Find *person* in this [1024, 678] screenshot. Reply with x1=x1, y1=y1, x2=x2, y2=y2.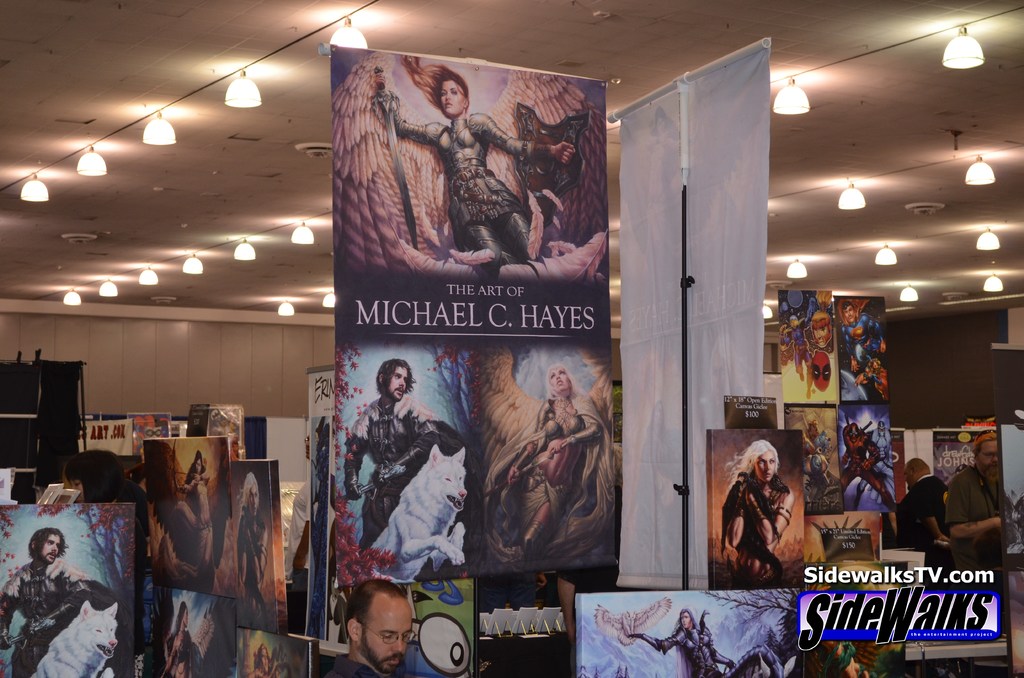
x1=0, y1=526, x2=110, y2=674.
